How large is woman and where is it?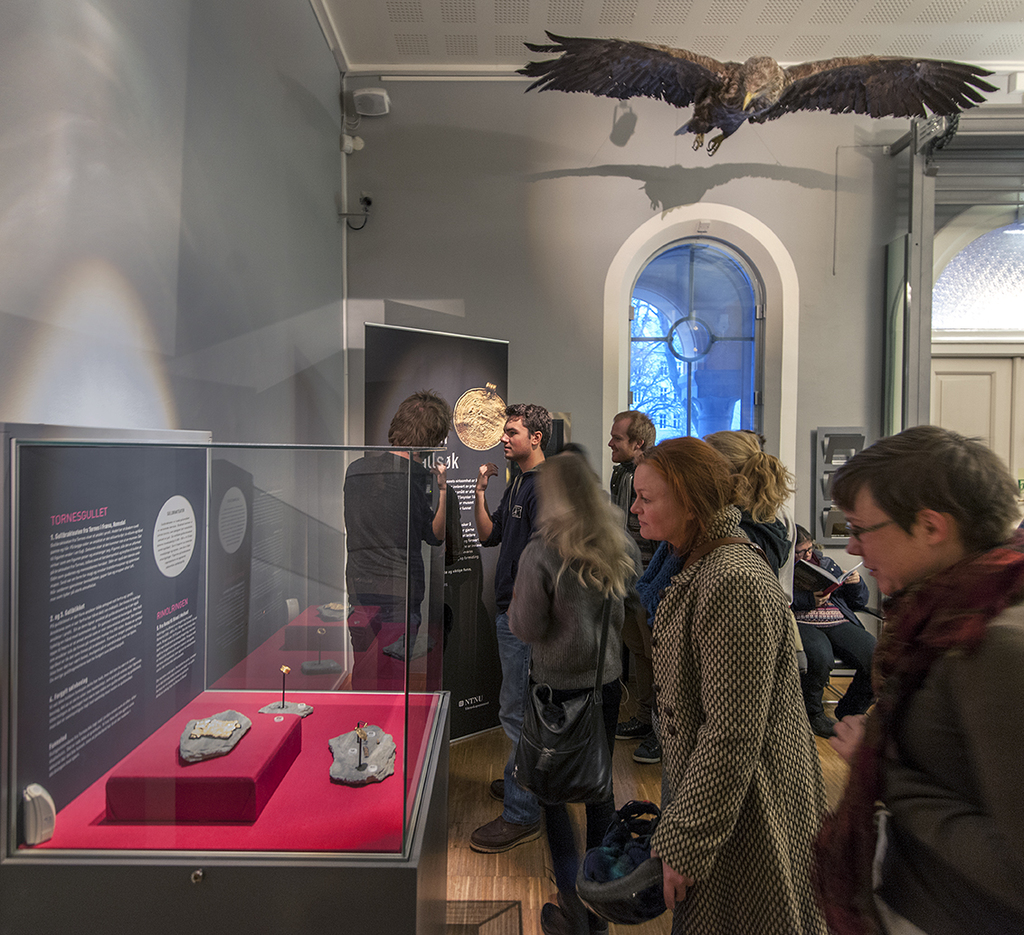
Bounding box: [x1=505, y1=452, x2=642, y2=934].
